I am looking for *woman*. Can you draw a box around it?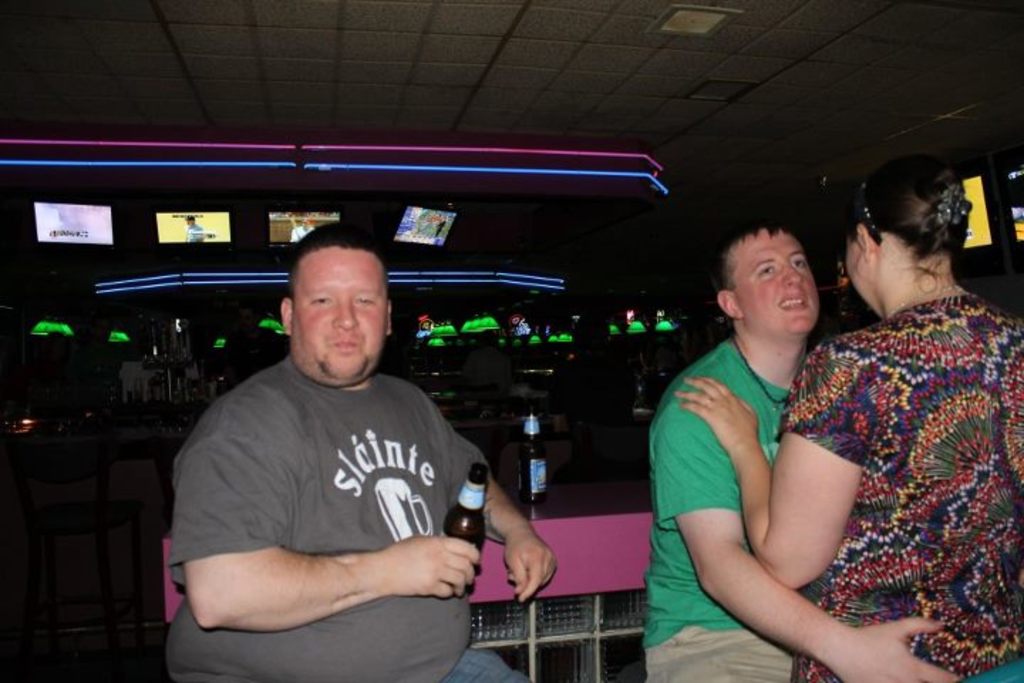
Sure, the bounding box is <box>668,139,1023,676</box>.
